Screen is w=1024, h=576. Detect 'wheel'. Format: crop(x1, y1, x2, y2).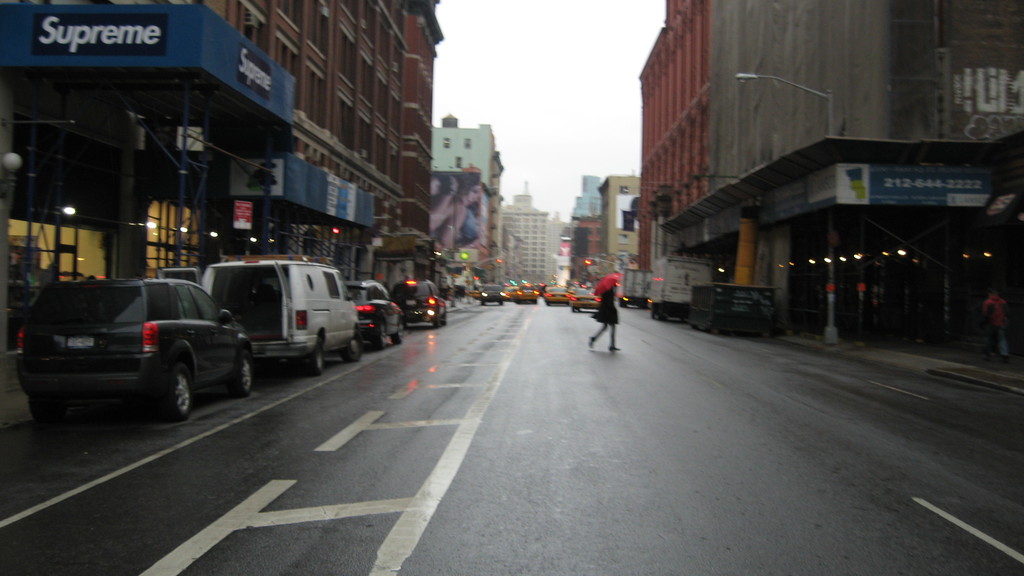
crop(480, 294, 488, 306).
